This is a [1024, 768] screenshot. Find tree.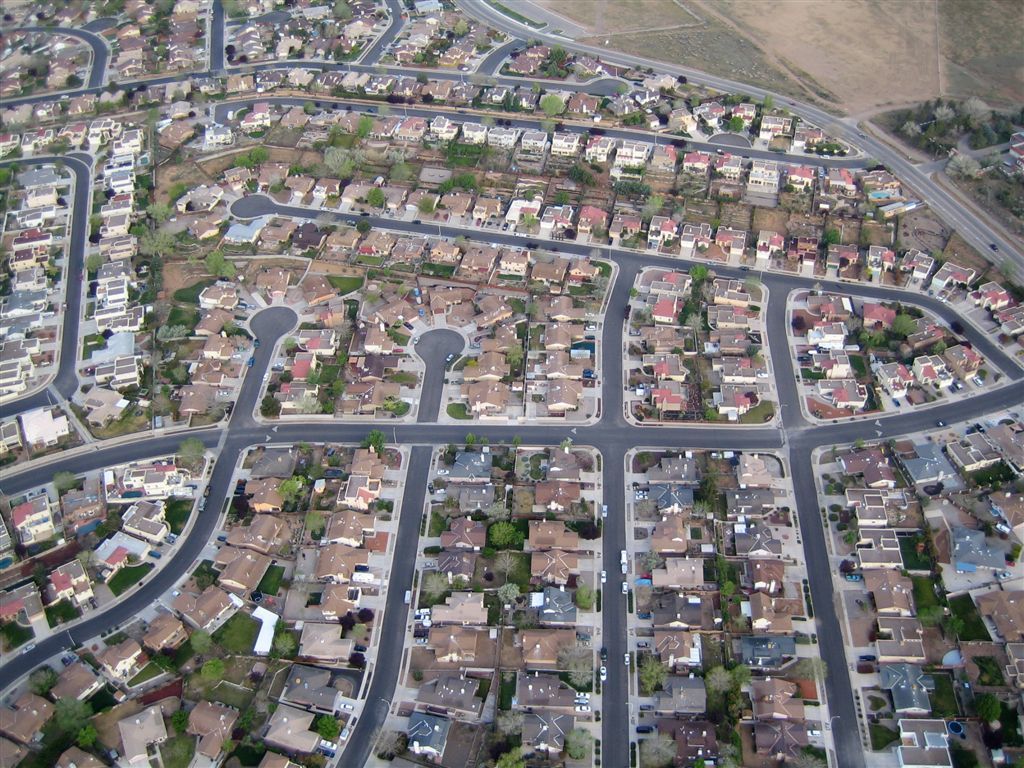
Bounding box: left=390, top=370, right=420, bottom=386.
